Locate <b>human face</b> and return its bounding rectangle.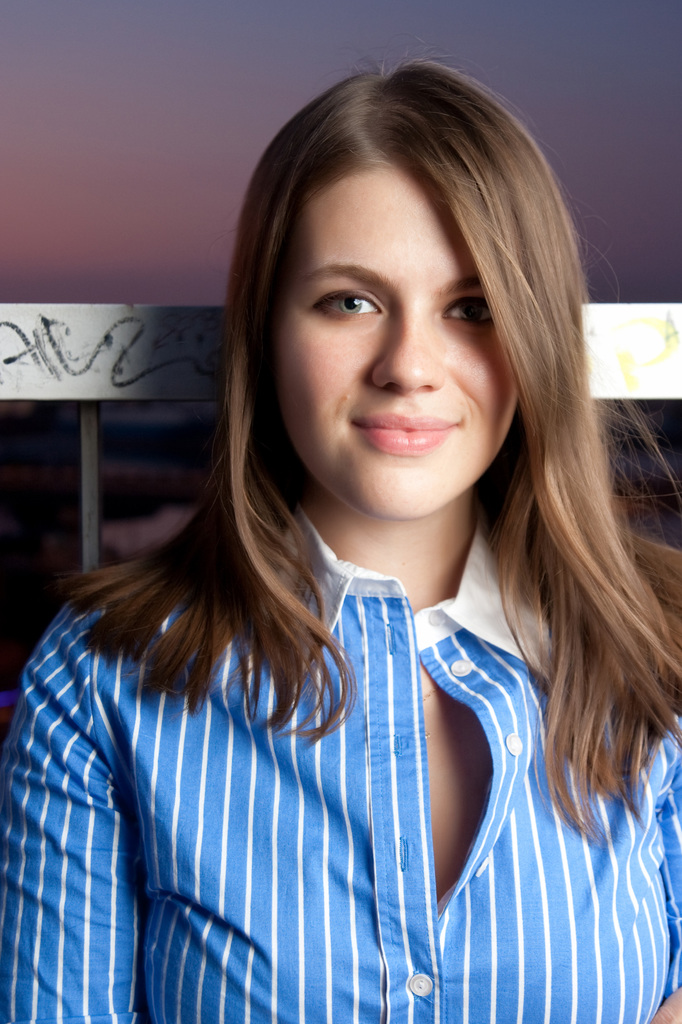
locate(271, 170, 519, 522).
